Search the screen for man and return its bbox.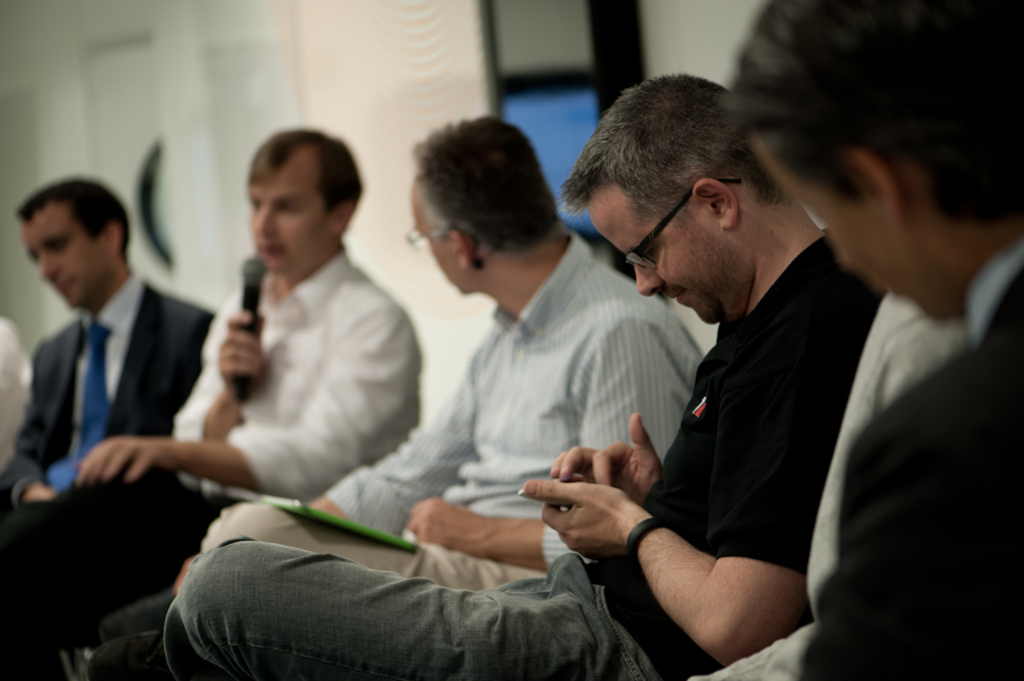
Found: box(159, 74, 884, 680).
